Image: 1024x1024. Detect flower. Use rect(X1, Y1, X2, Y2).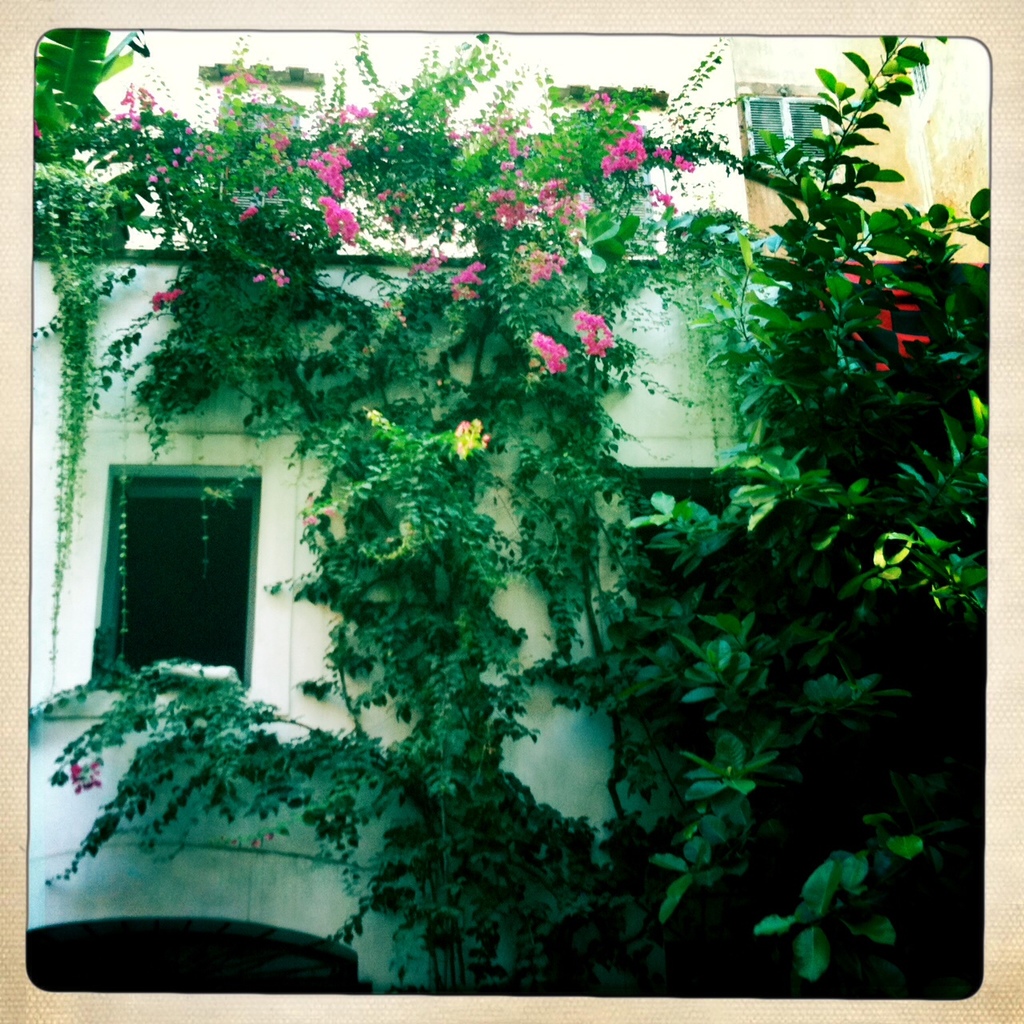
rect(339, 100, 377, 134).
